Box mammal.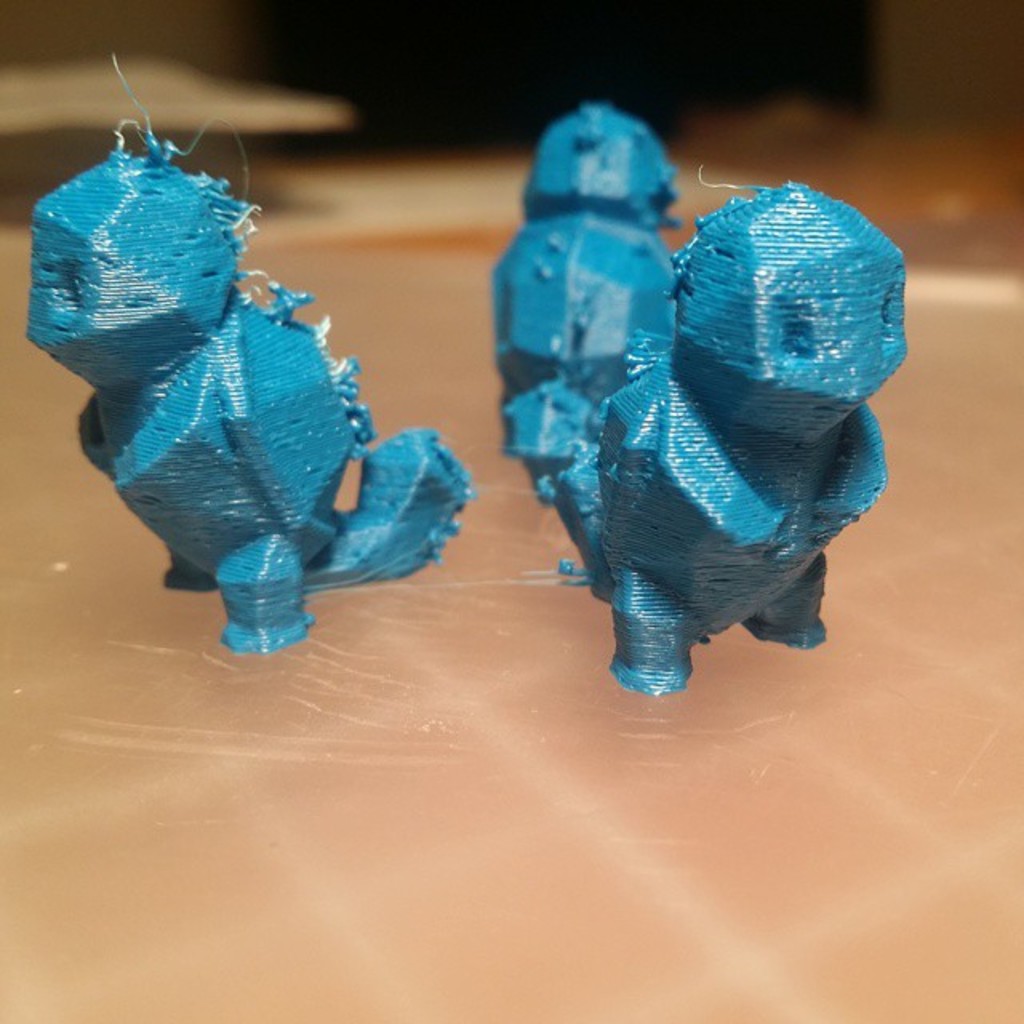
(536, 162, 933, 709).
